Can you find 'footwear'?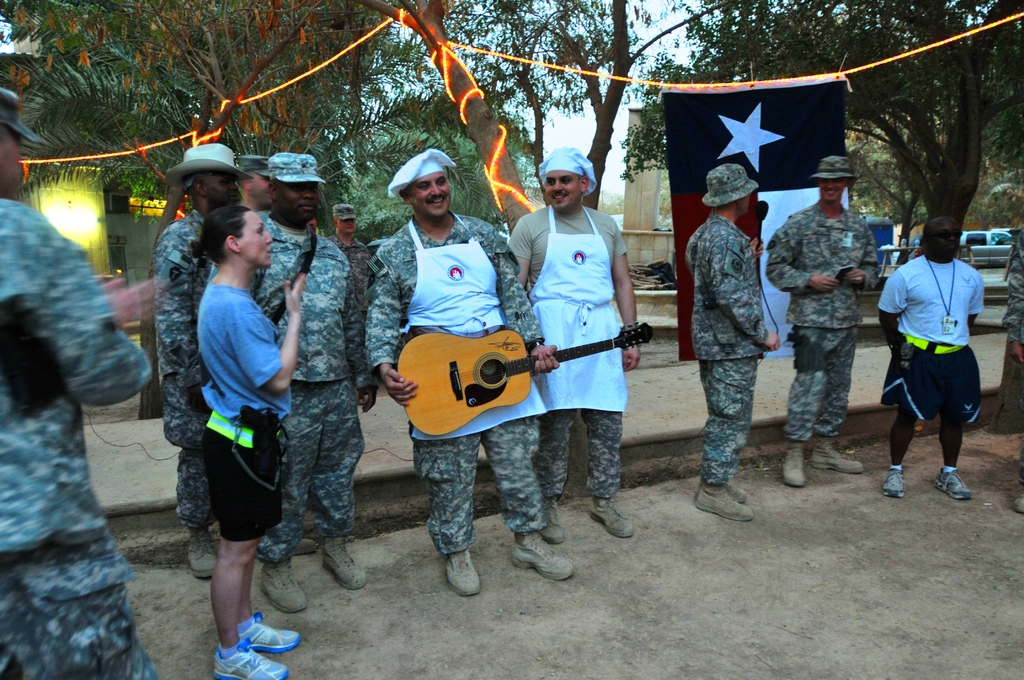
Yes, bounding box: Rect(593, 497, 631, 538).
